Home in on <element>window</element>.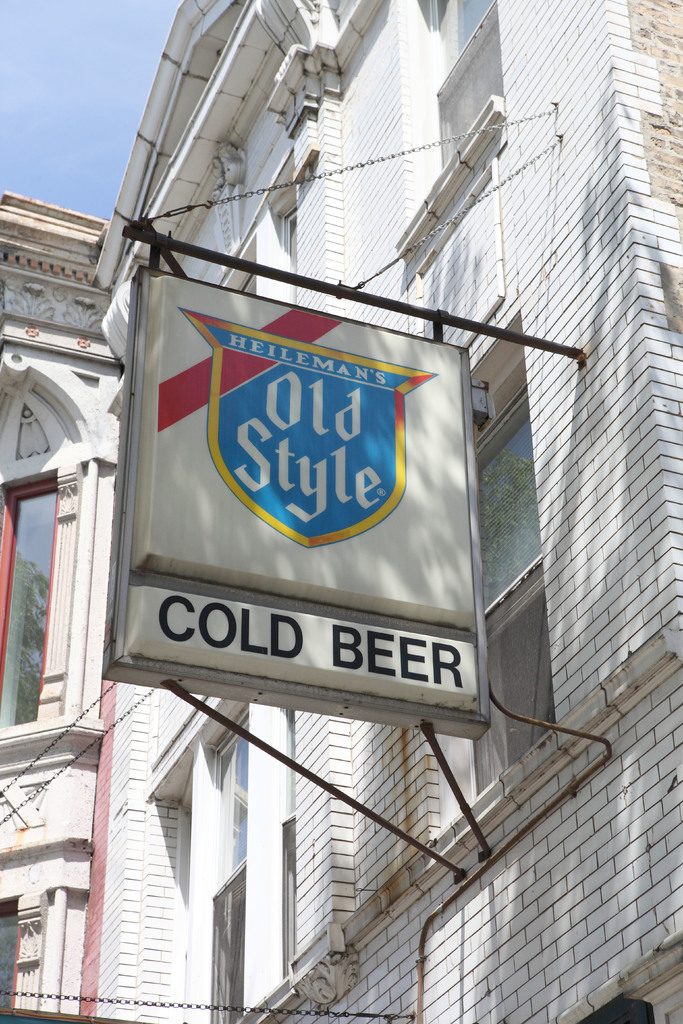
Homed in at BBox(428, 309, 556, 829).
